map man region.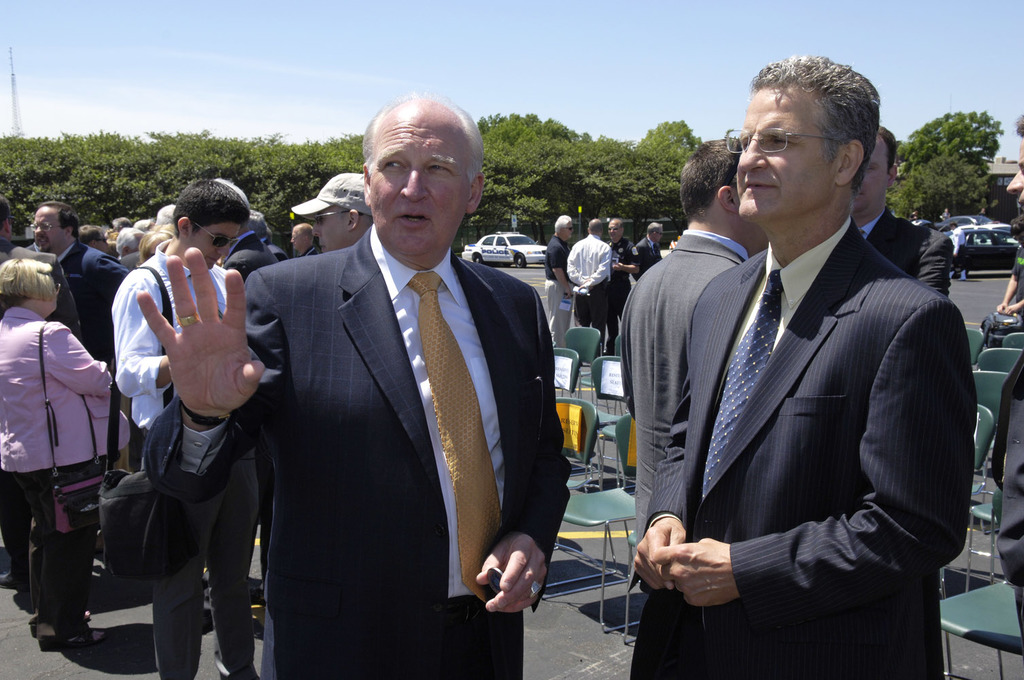
Mapped to locate(855, 127, 956, 305).
